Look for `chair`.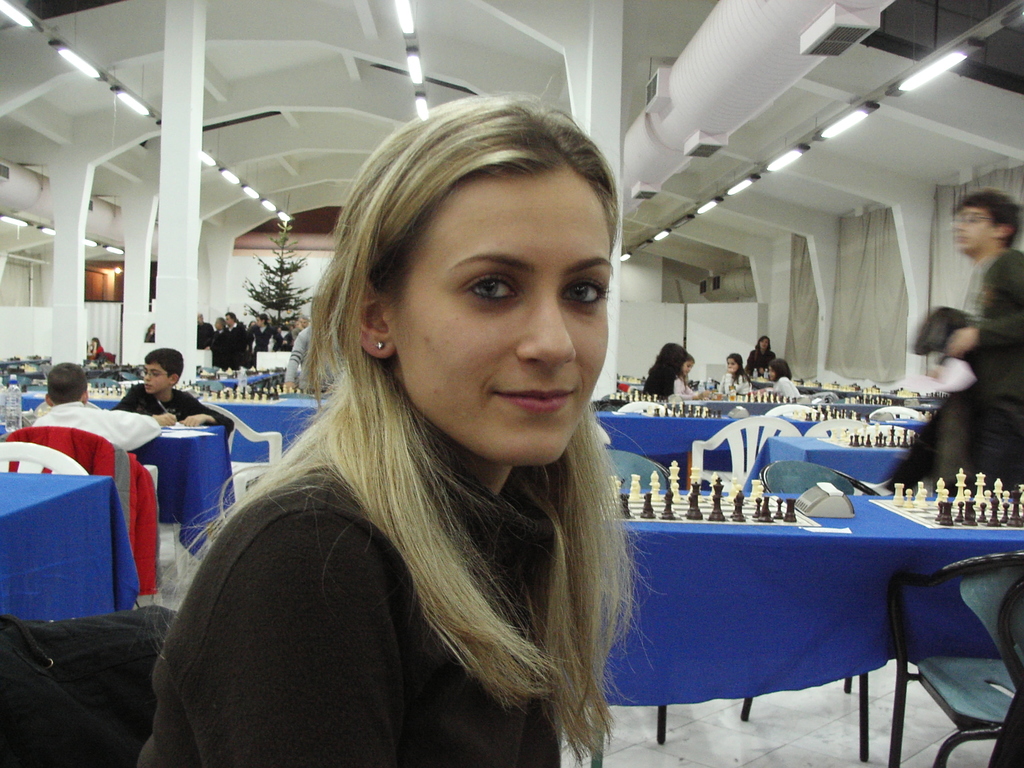
Found: (left=594, top=446, right=675, bottom=748).
